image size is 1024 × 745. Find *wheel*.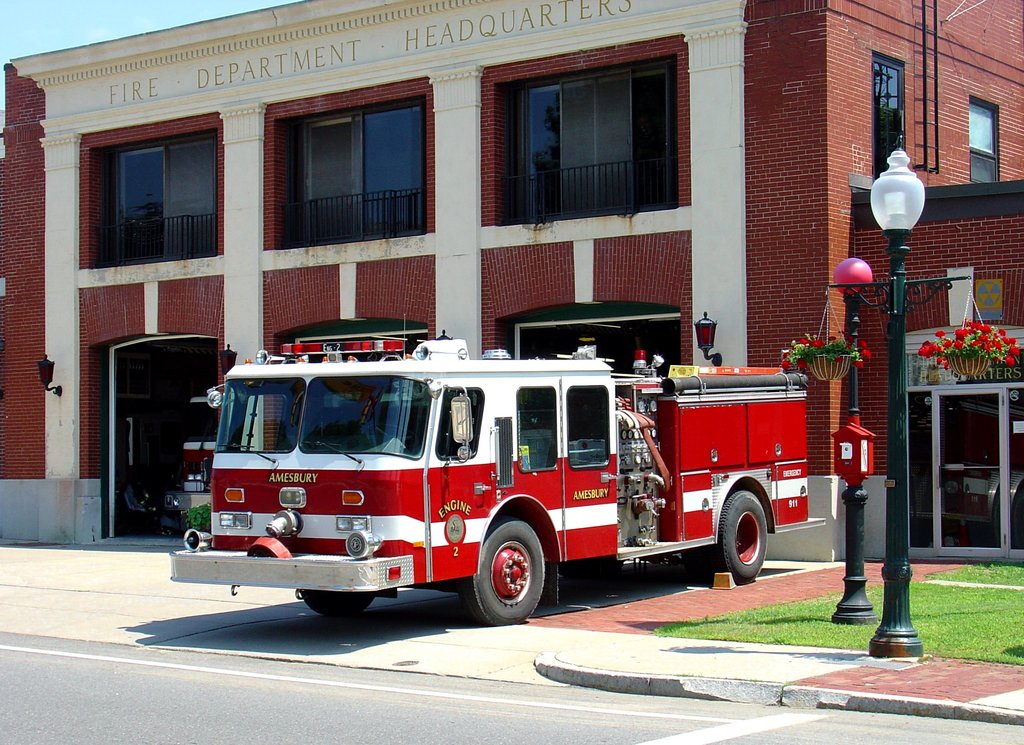
pyautogui.locateOnScreen(372, 424, 414, 447).
